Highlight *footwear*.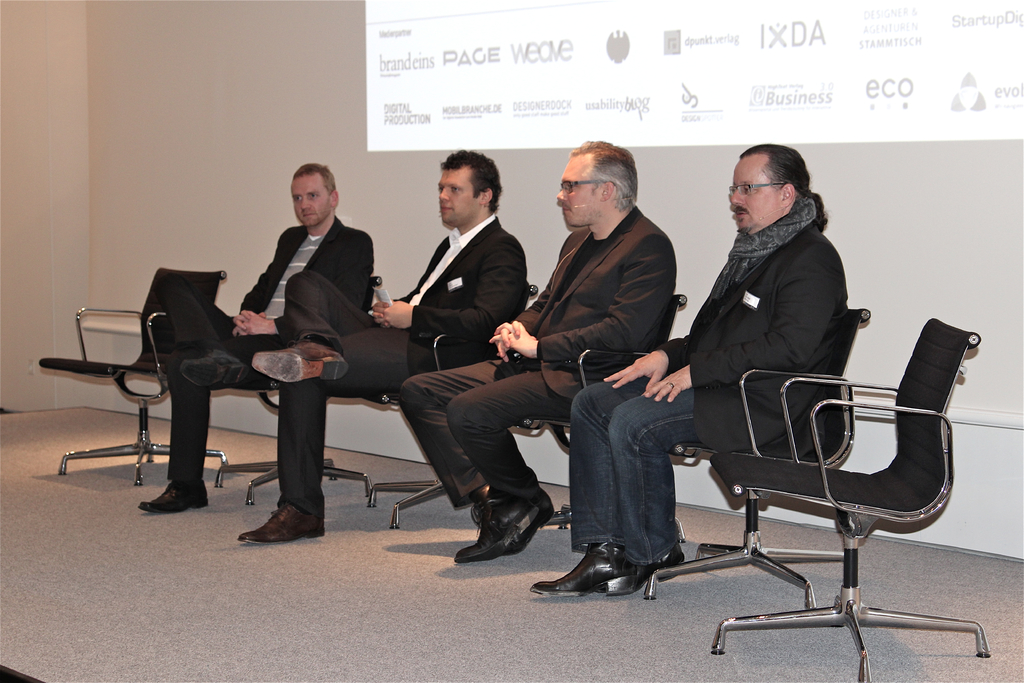
Highlighted region: 500 491 552 555.
